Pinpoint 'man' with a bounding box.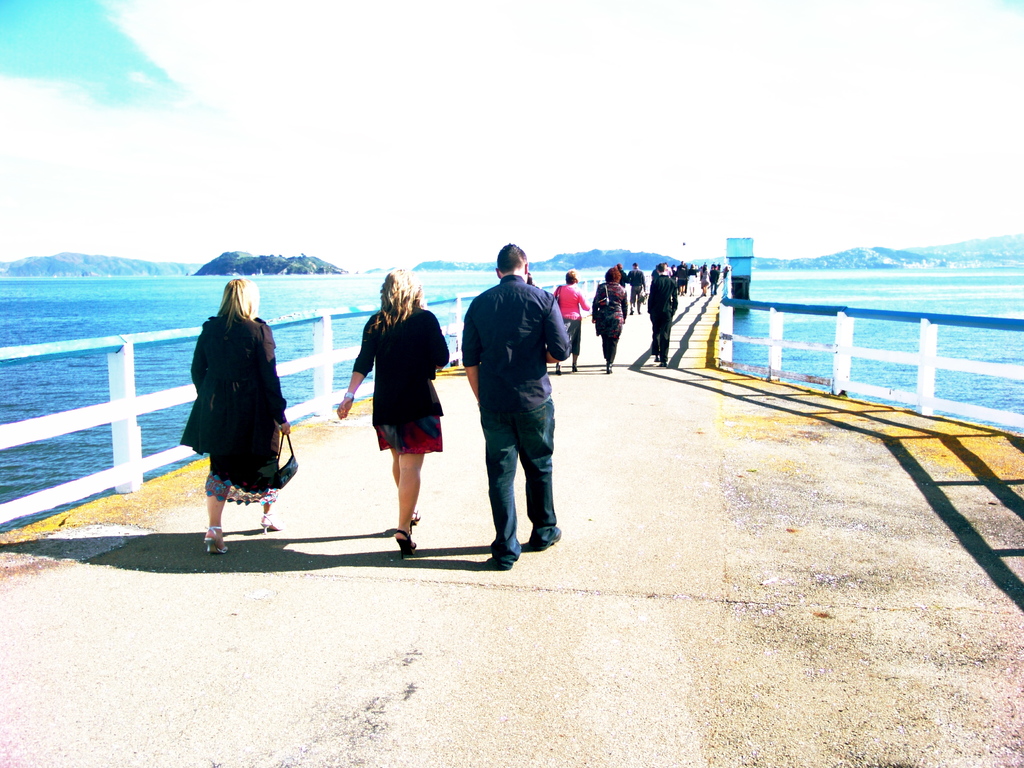
x1=627 y1=264 x2=644 y2=312.
